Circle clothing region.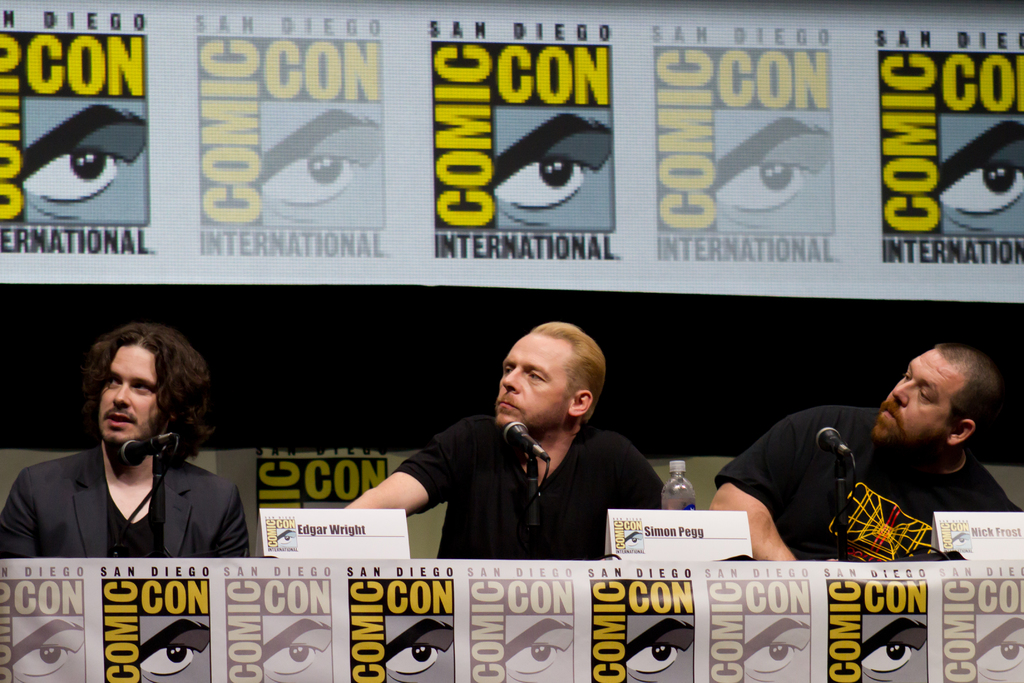
Region: <bbox>399, 403, 661, 563</bbox>.
